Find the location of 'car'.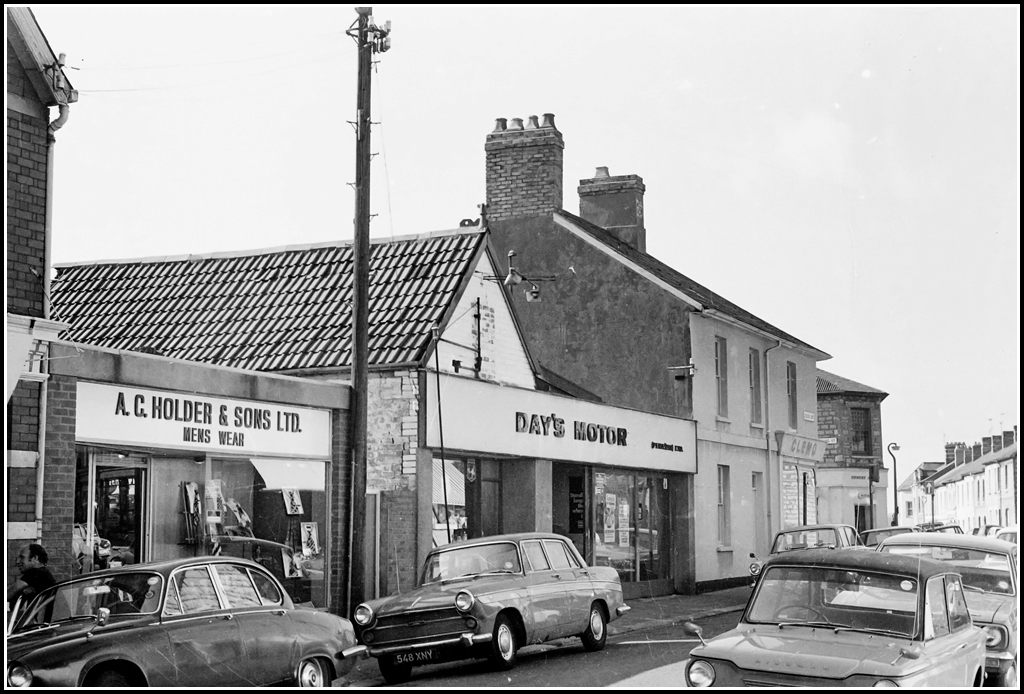
Location: region(5, 548, 366, 690).
